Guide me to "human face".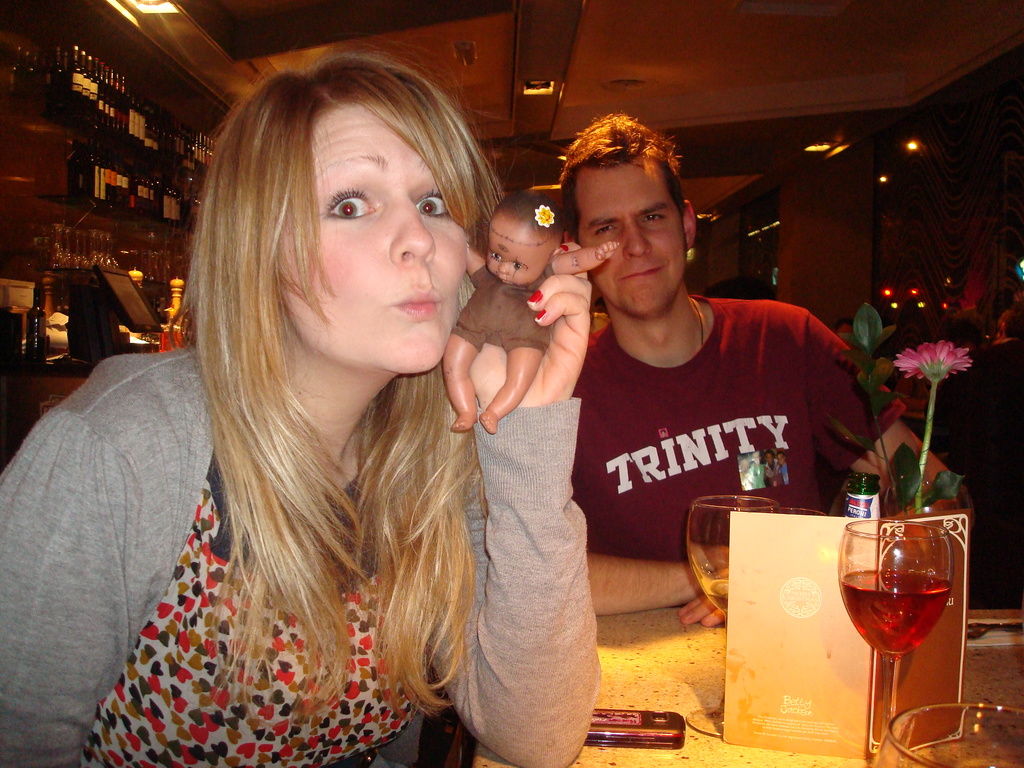
Guidance: bbox(777, 454, 785, 467).
